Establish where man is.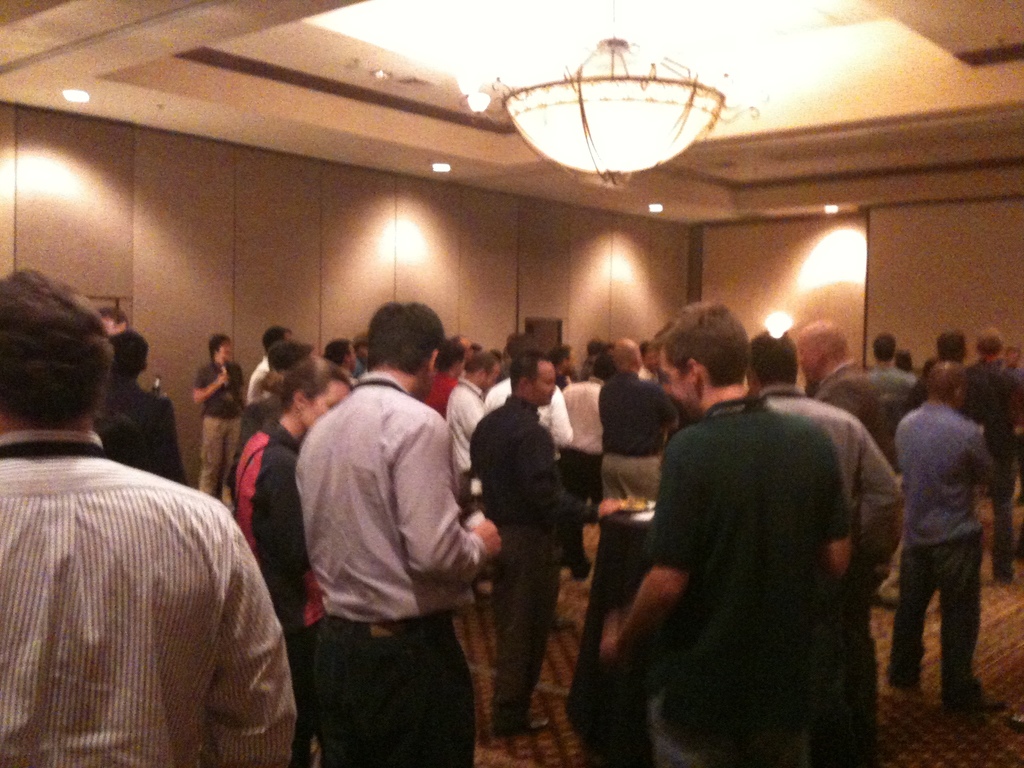
Established at <box>483,331,569,451</box>.
